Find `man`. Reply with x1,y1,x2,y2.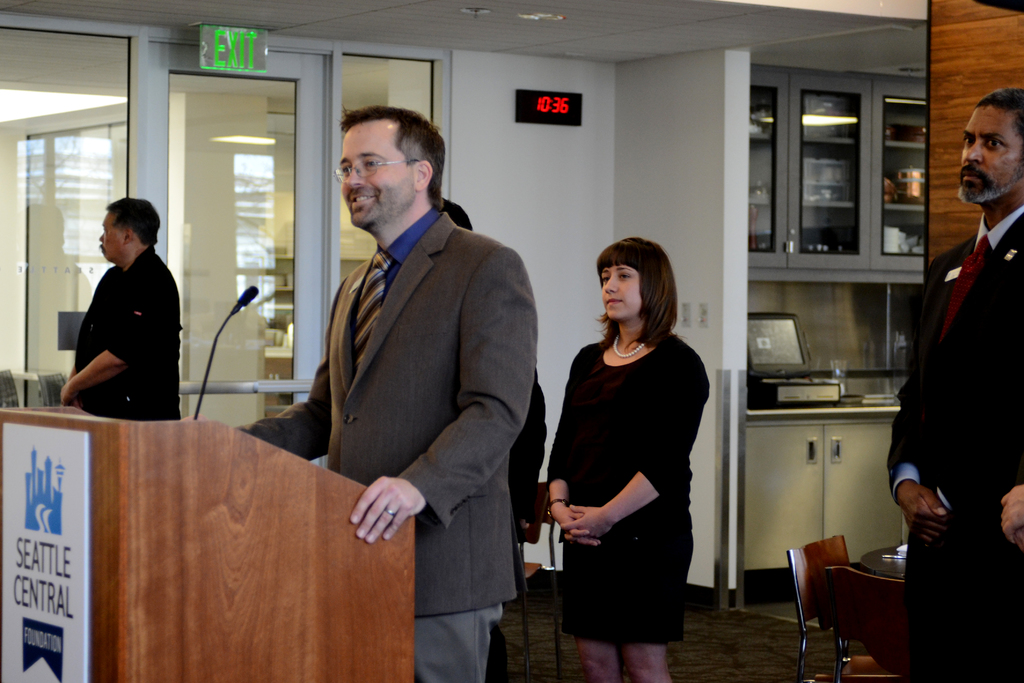
246,104,543,636.
